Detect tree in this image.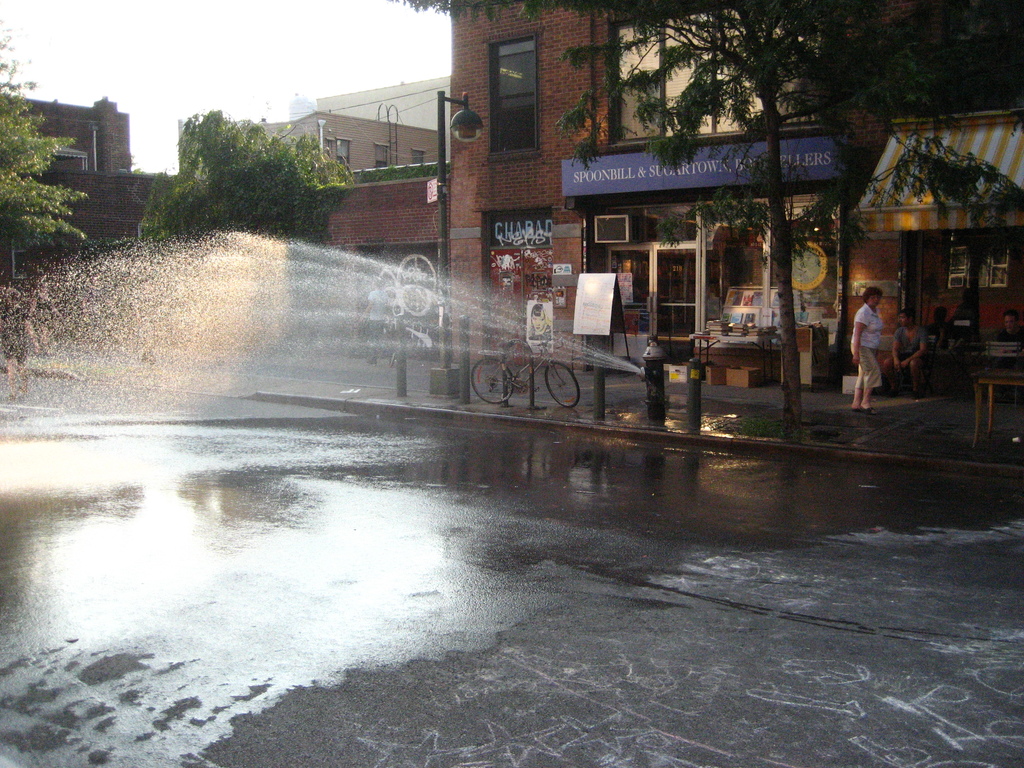
Detection: [0,6,44,114].
